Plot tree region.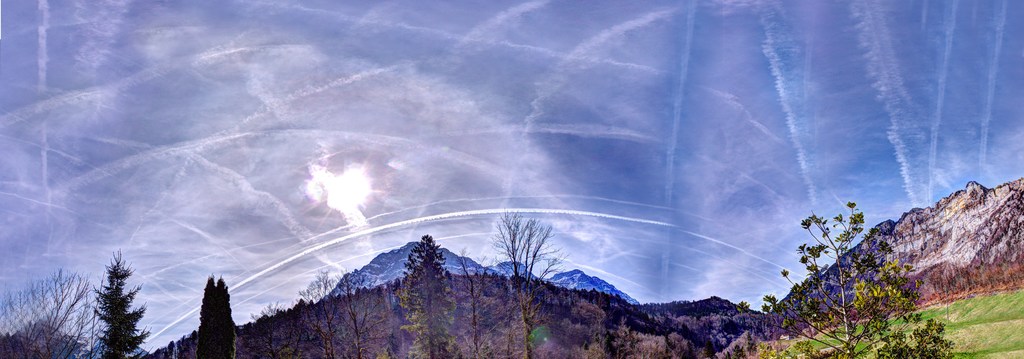
Plotted at rect(0, 263, 105, 358).
